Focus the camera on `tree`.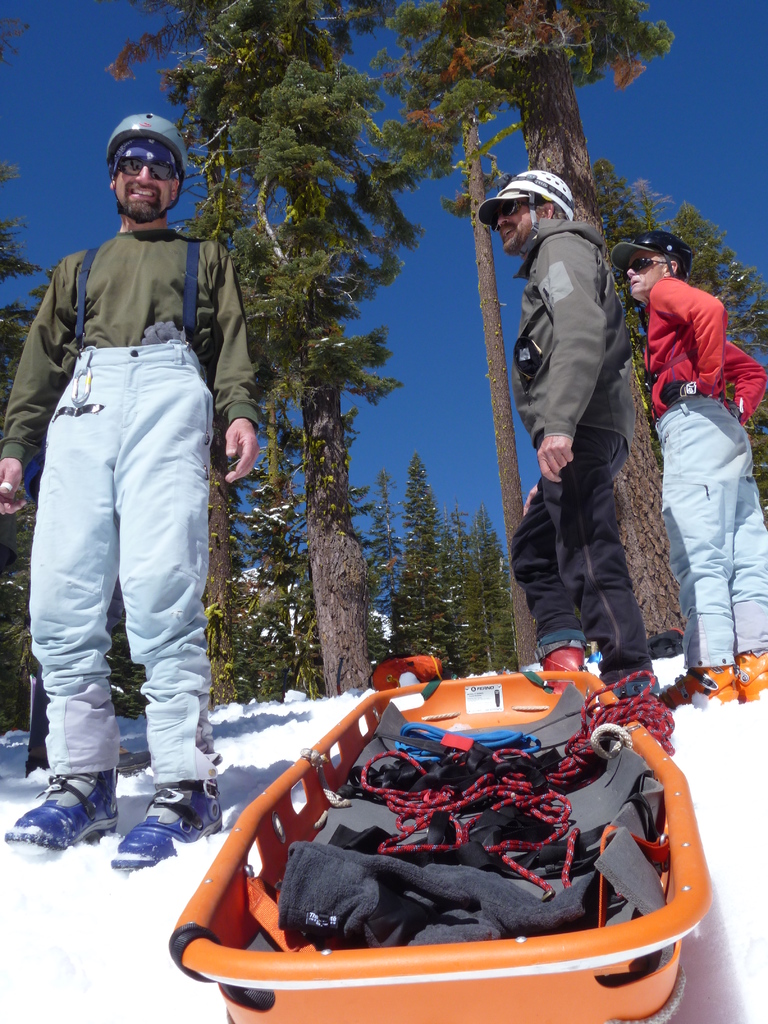
Focus region: bbox=[196, 56, 440, 690].
